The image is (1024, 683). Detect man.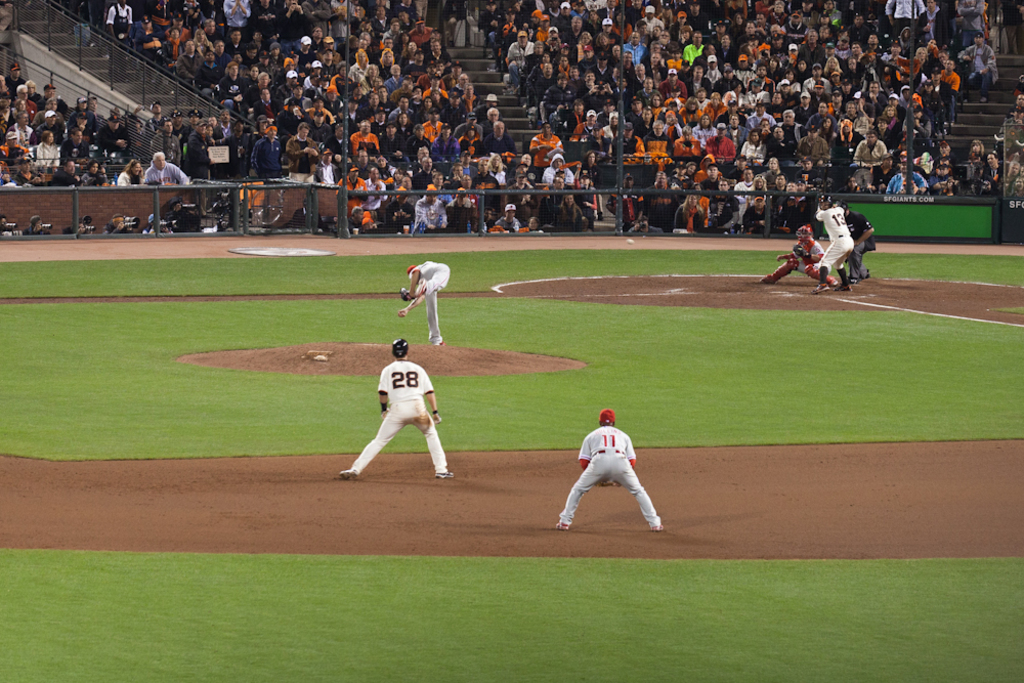
Detection: x1=245, y1=69, x2=278, y2=104.
